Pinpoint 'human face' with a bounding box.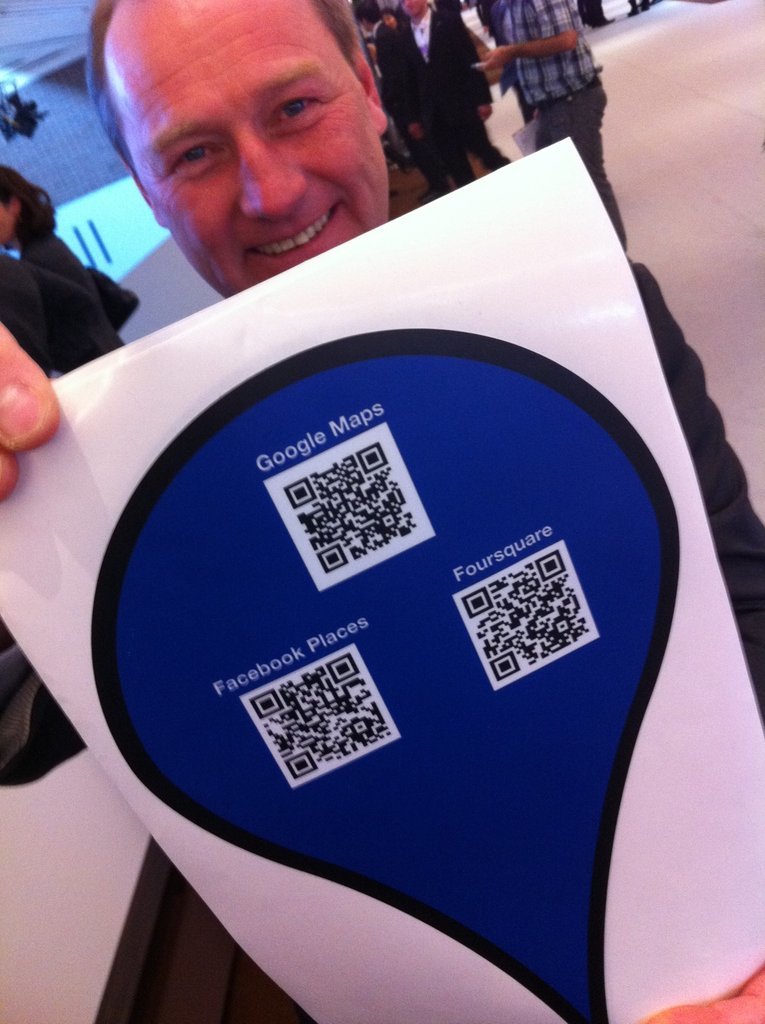
box=[119, 0, 391, 302].
